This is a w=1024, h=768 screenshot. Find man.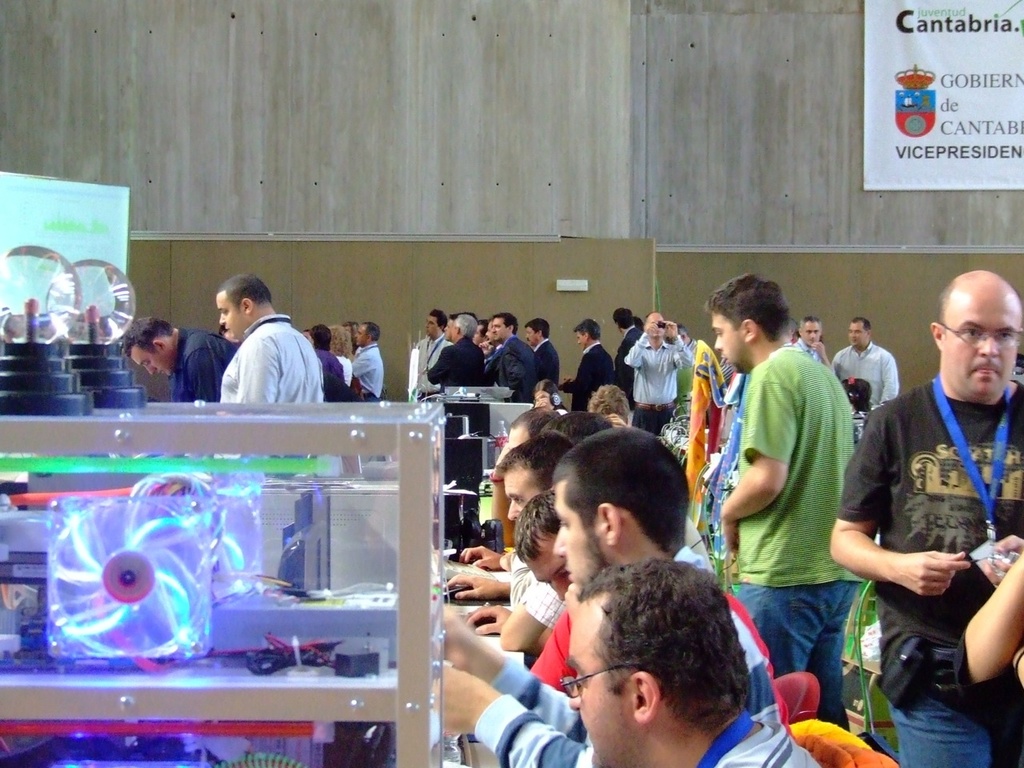
Bounding box: box=[304, 320, 348, 398].
